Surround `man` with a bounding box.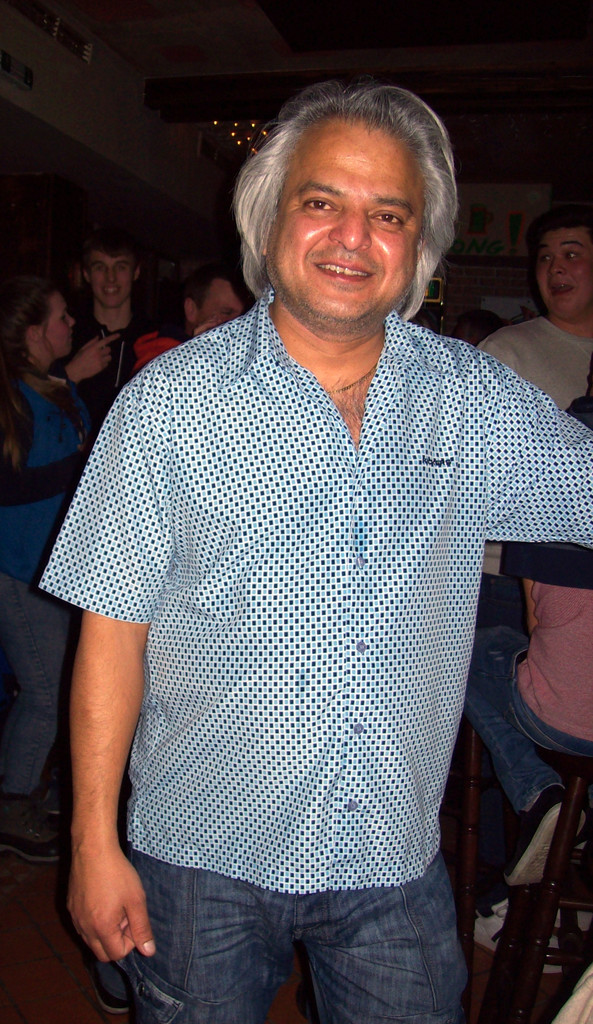
[475, 211, 592, 586].
